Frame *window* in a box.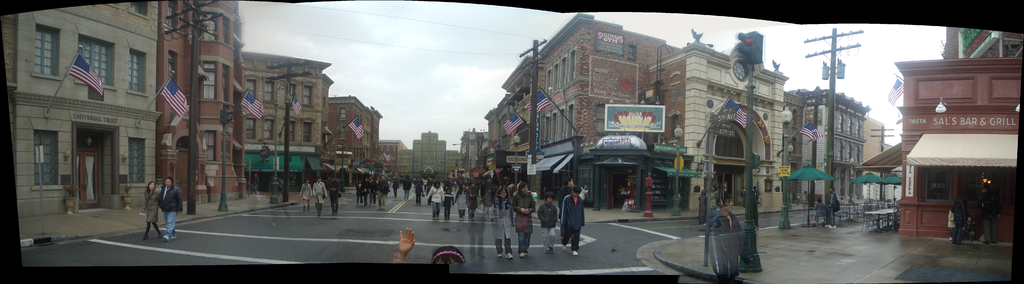
locate(301, 85, 312, 107).
